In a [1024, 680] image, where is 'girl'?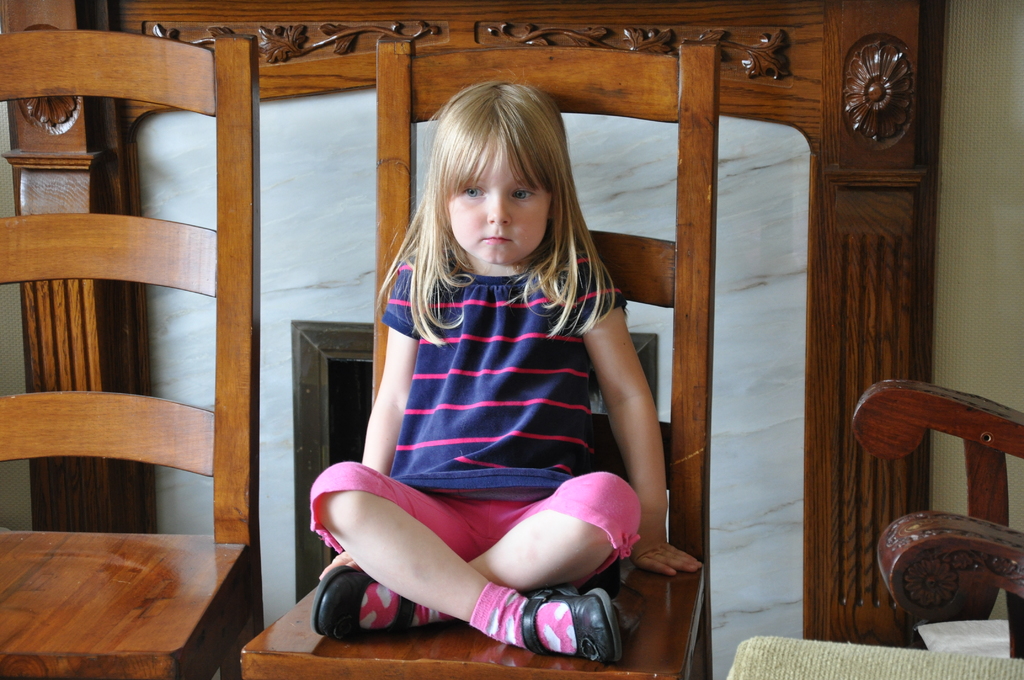
detection(312, 81, 708, 665).
